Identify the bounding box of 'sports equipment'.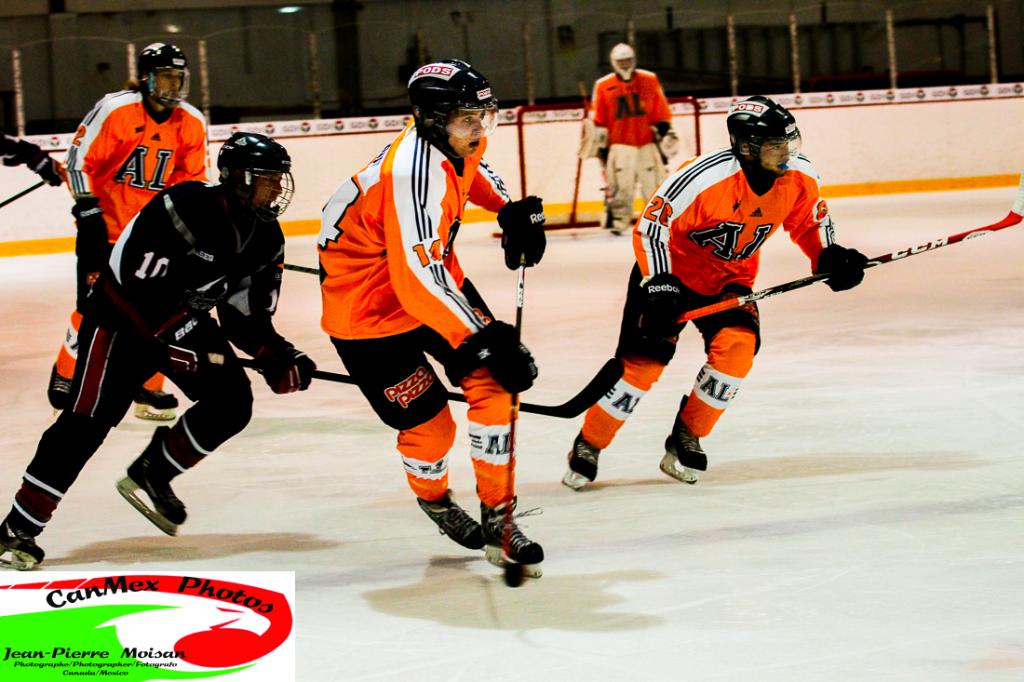
select_region(720, 91, 801, 187).
